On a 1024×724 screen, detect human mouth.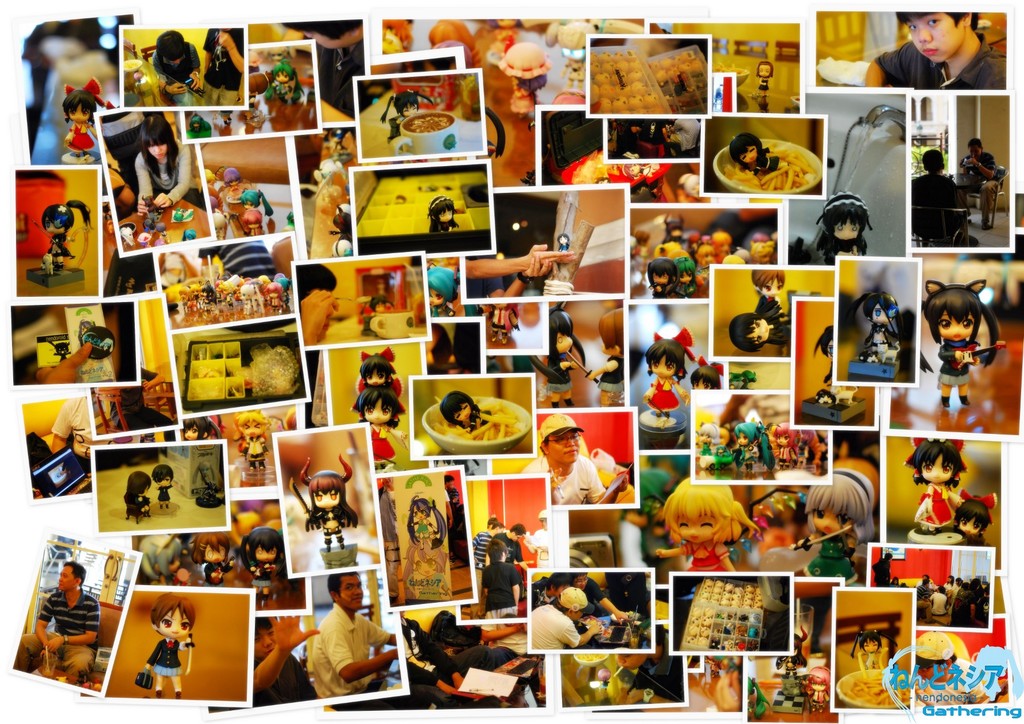
[154,149,164,157].
